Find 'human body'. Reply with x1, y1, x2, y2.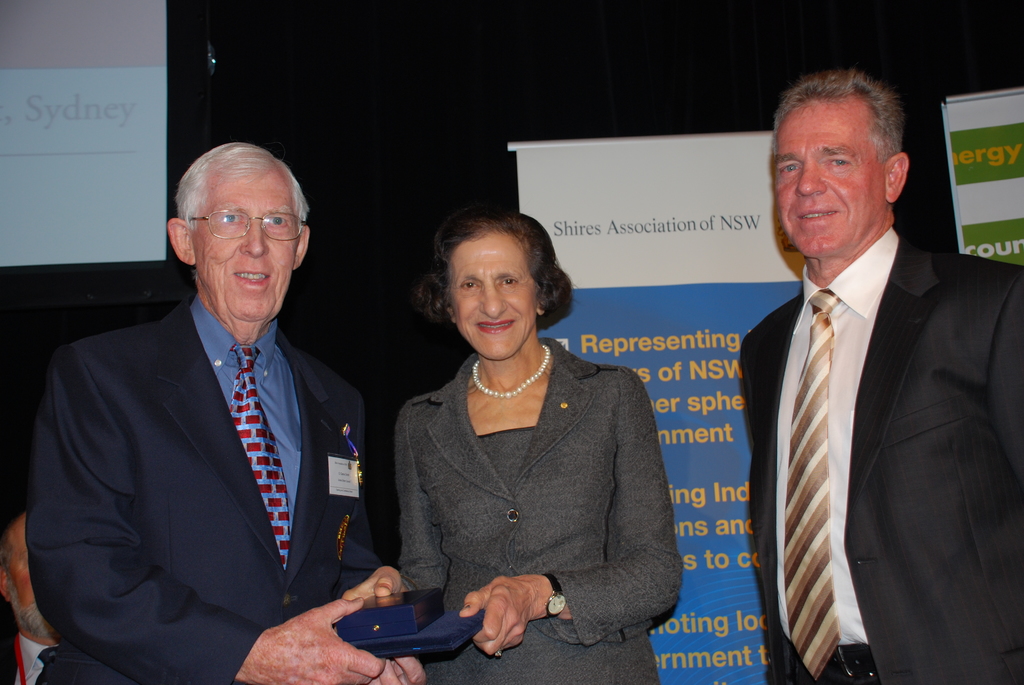
341, 334, 684, 684.
